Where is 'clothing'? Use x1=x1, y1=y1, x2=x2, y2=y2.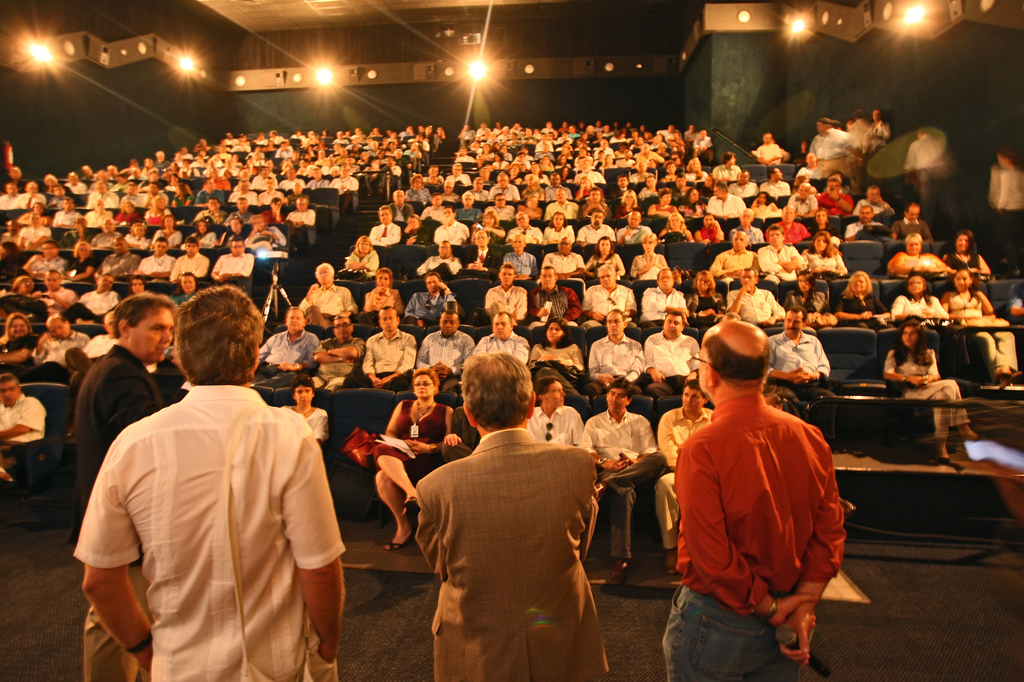
x1=948, y1=287, x2=1018, y2=374.
